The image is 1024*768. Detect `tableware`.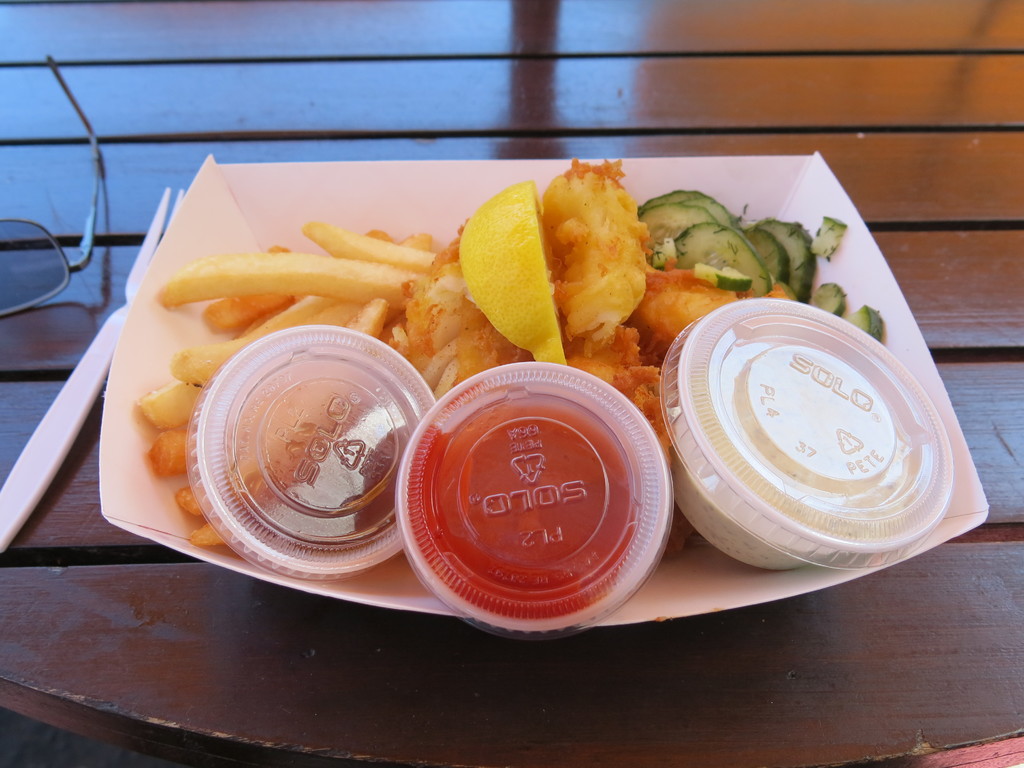
Detection: Rect(94, 145, 994, 634).
